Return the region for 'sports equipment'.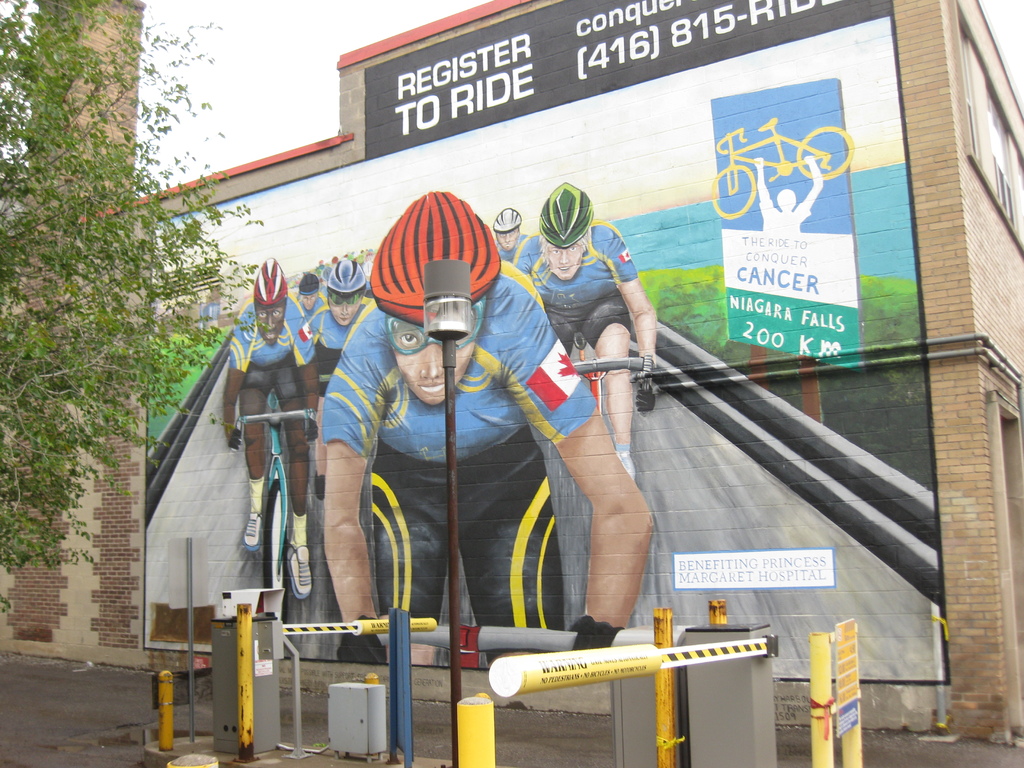
(x1=490, y1=207, x2=521, y2=233).
